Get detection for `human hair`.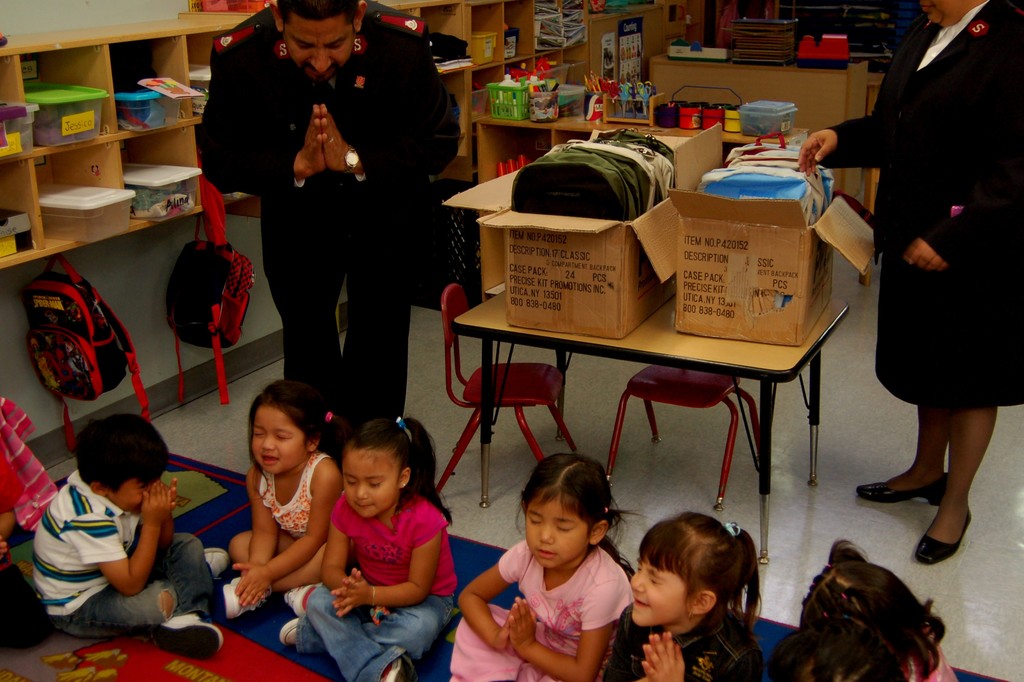
Detection: bbox(628, 531, 762, 656).
